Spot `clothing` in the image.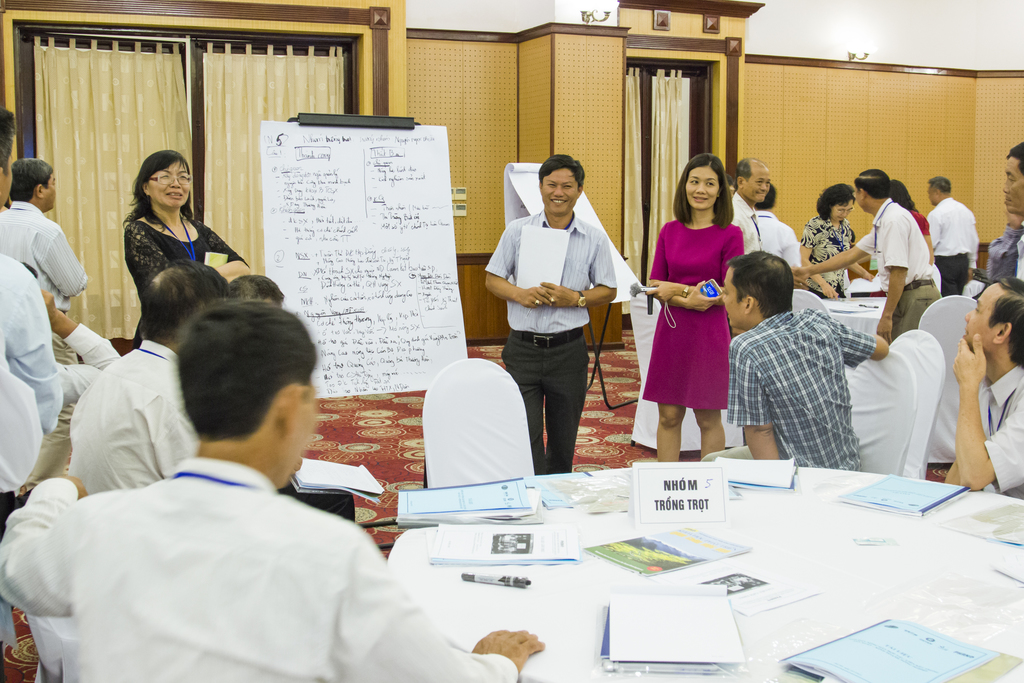
`clothing` found at rect(0, 456, 520, 682).
